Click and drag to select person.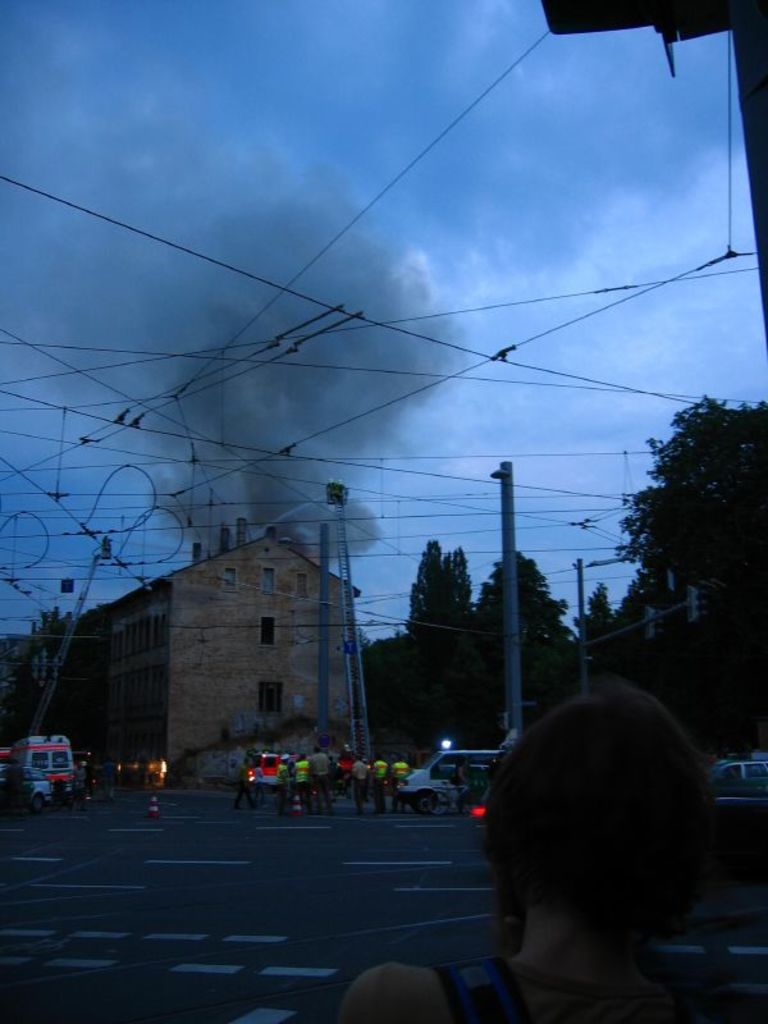
Selection: bbox(444, 654, 736, 1023).
